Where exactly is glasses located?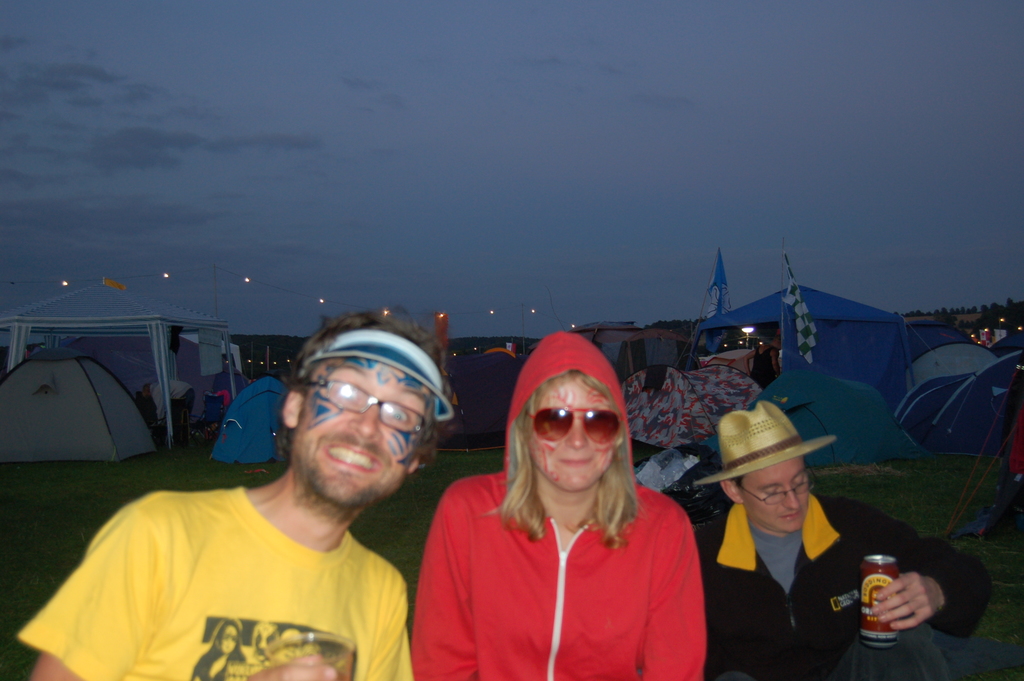
Its bounding box is x1=737, y1=466, x2=815, y2=504.
